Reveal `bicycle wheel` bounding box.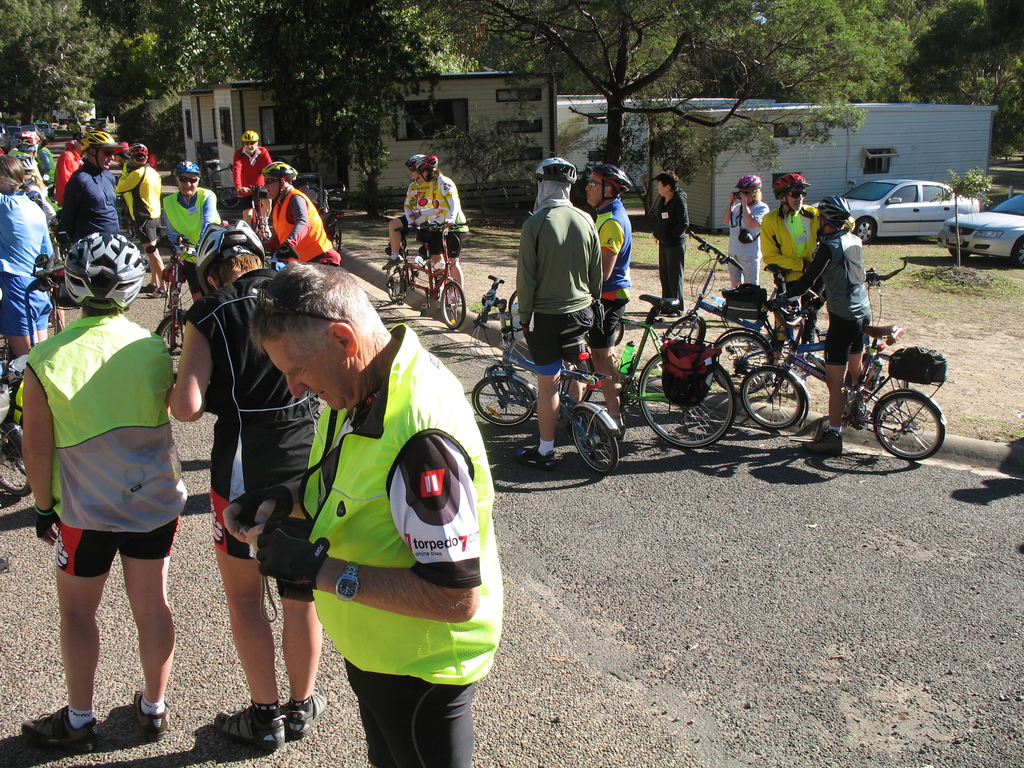
Revealed: 0, 420, 38, 497.
